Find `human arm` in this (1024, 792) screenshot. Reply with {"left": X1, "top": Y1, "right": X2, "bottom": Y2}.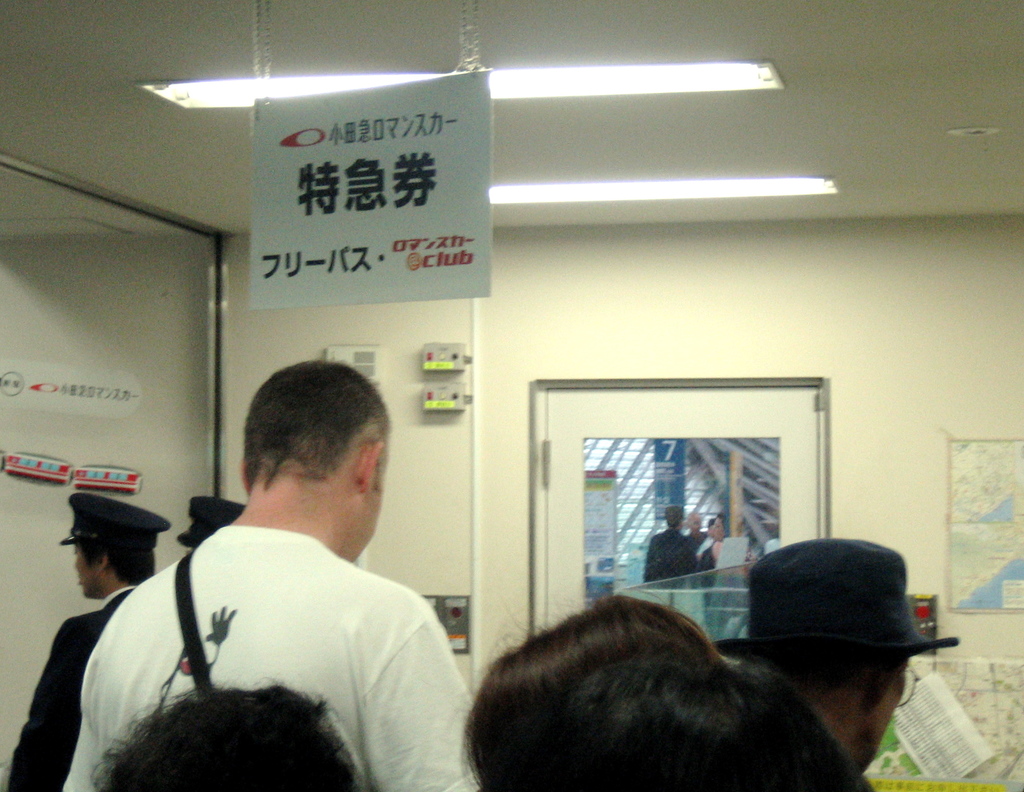
{"left": 36, "top": 618, "right": 88, "bottom": 789}.
